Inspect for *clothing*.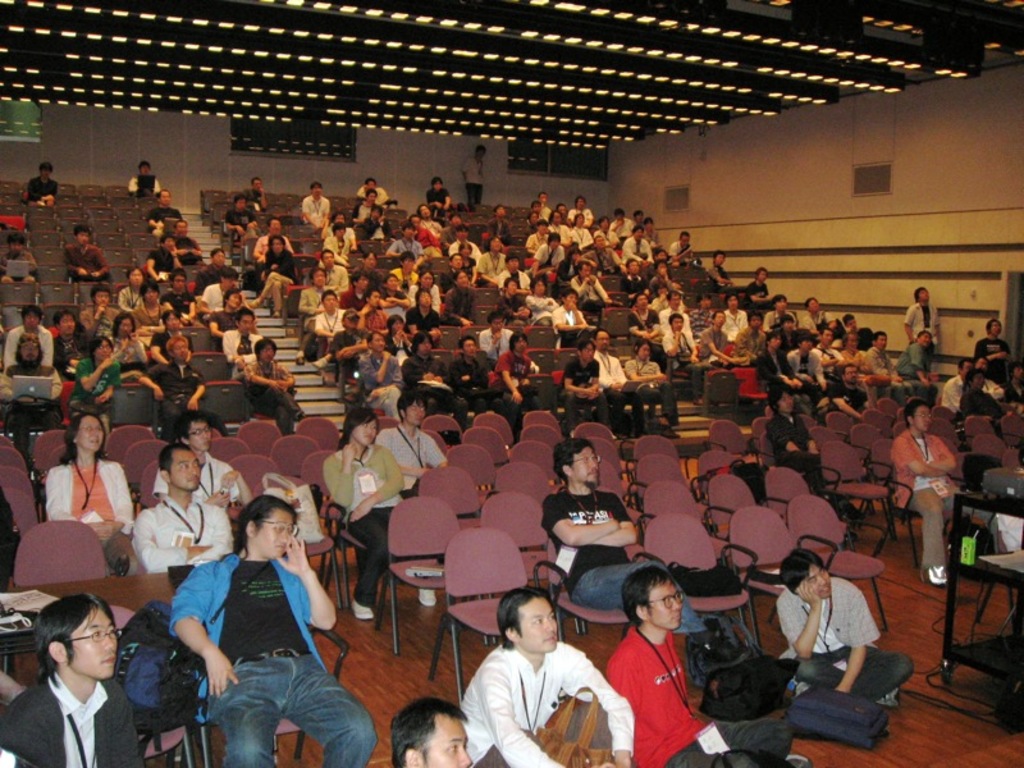
Inspection: [324,442,402,602].
